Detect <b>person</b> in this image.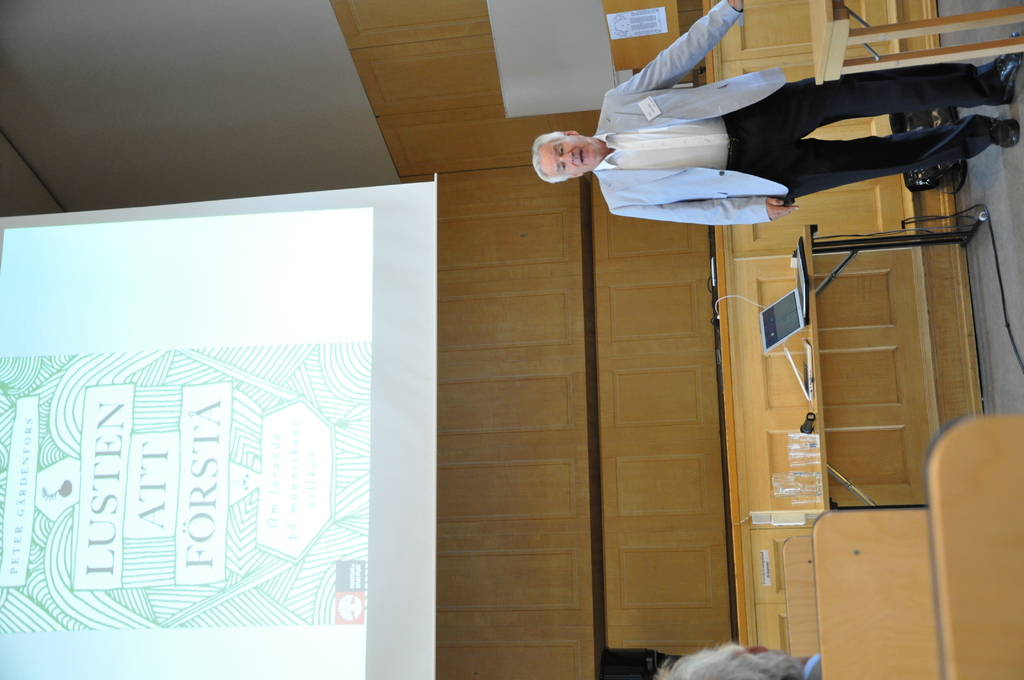
Detection: left=653, top=639, right=822, bottom=679.
